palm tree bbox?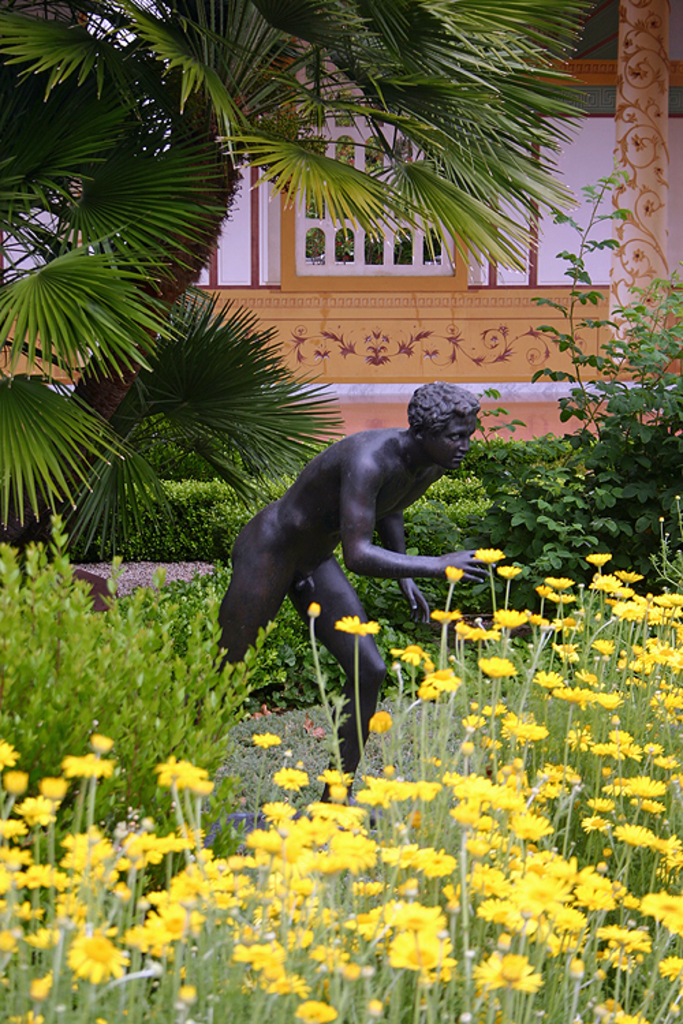
x1=0 y1=0 x2=604 y2=572
